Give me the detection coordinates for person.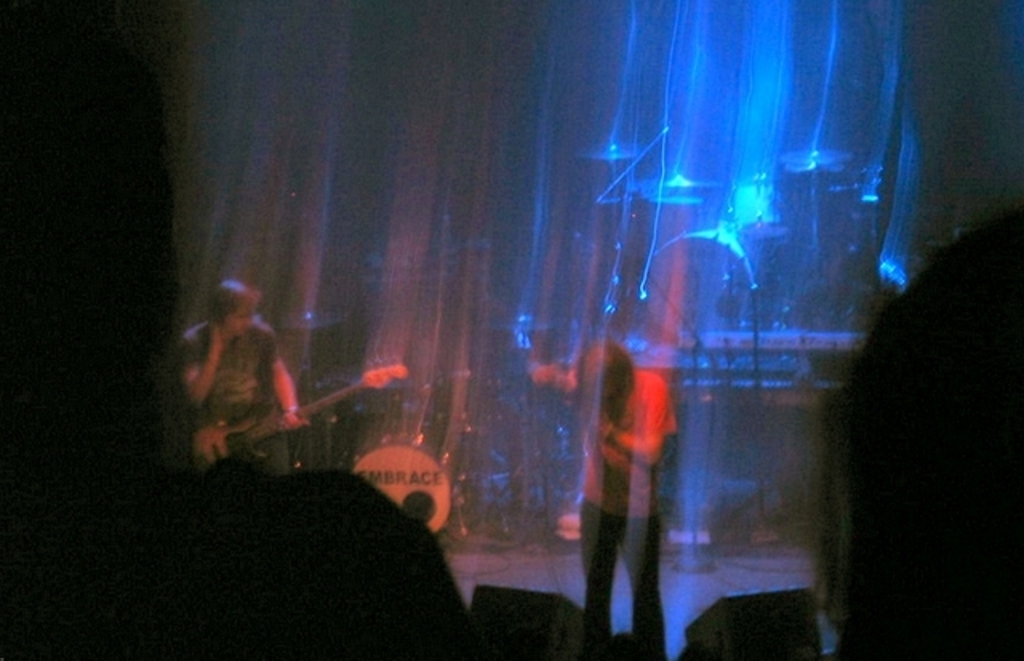
box(528, 339, 678, 658).
